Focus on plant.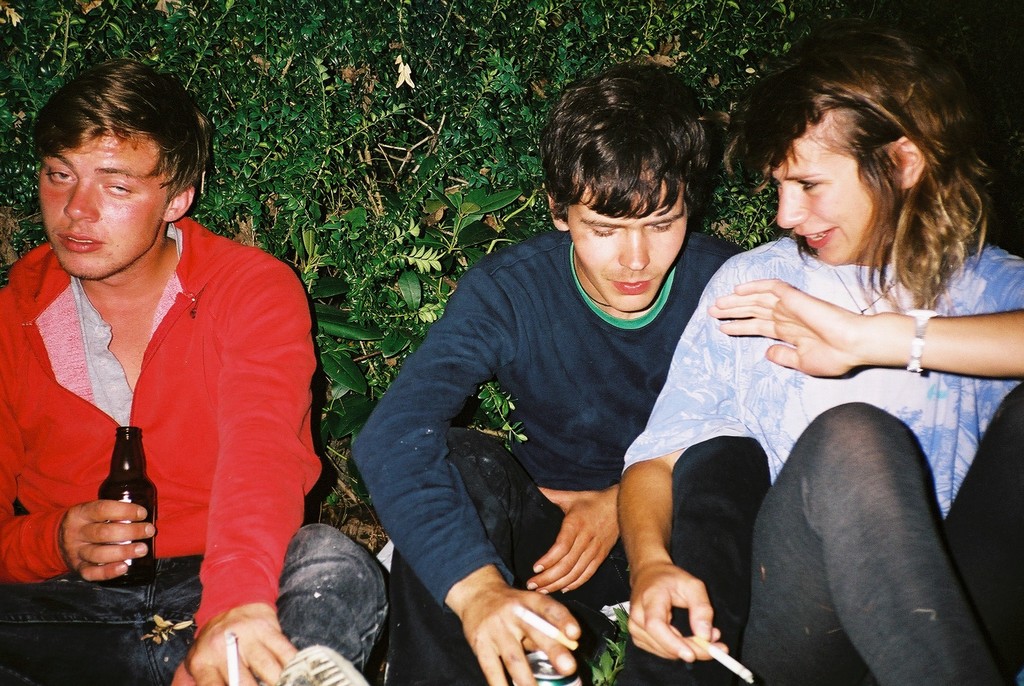
Focused at crop(572, 600, 624, 685).
